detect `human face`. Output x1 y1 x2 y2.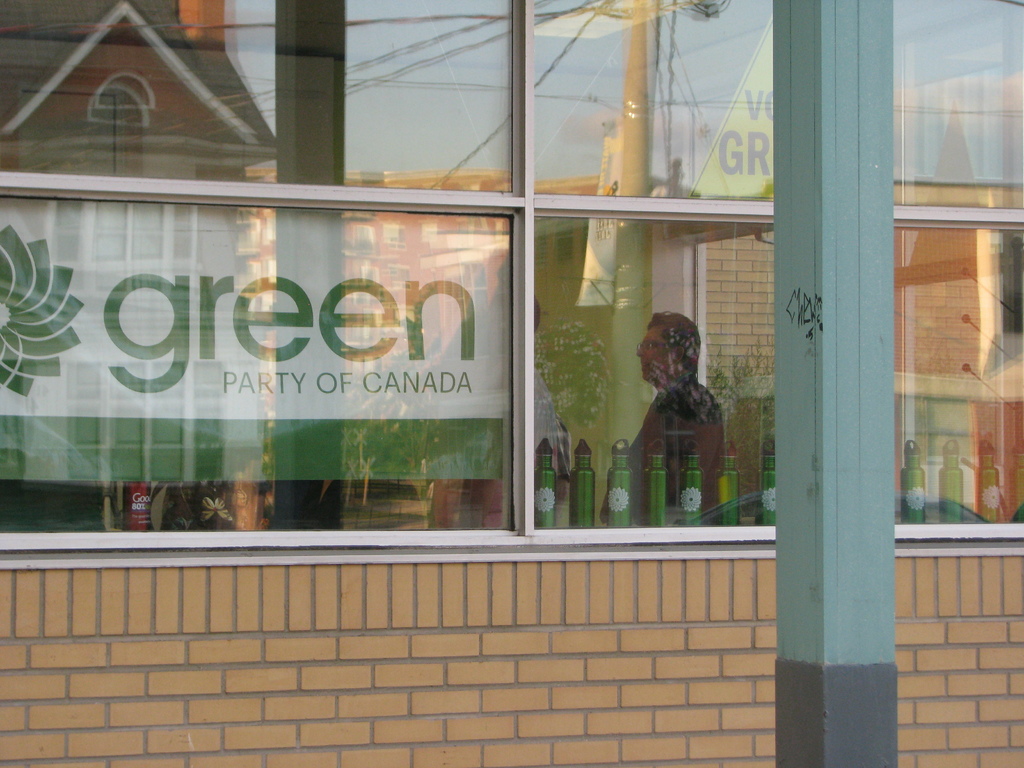
636 325 674 383.
